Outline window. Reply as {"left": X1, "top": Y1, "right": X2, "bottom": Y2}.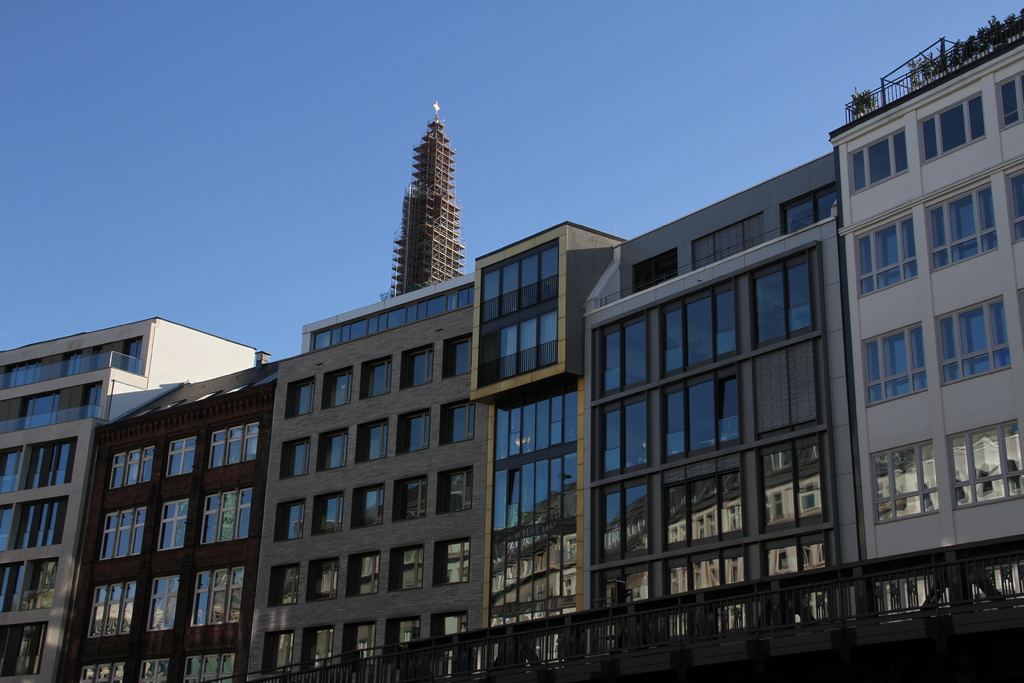
{"left": 306, "top": 554, "right": 339, "bottom": 602}.
